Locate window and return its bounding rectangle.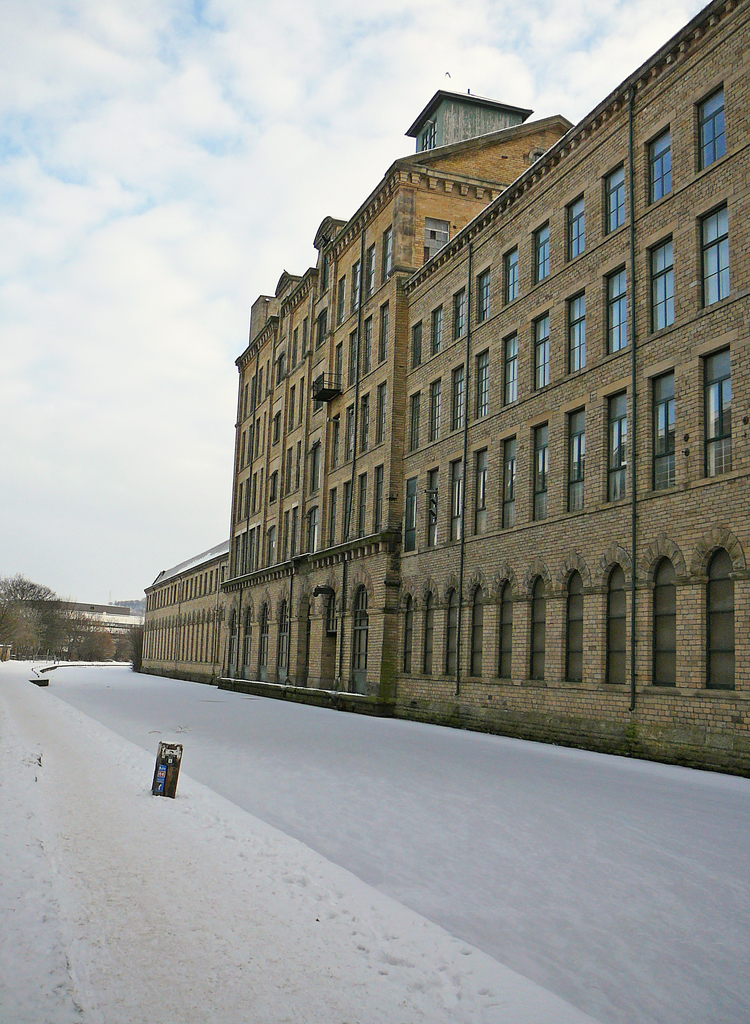
Rect(297, 439, 300, 493).
